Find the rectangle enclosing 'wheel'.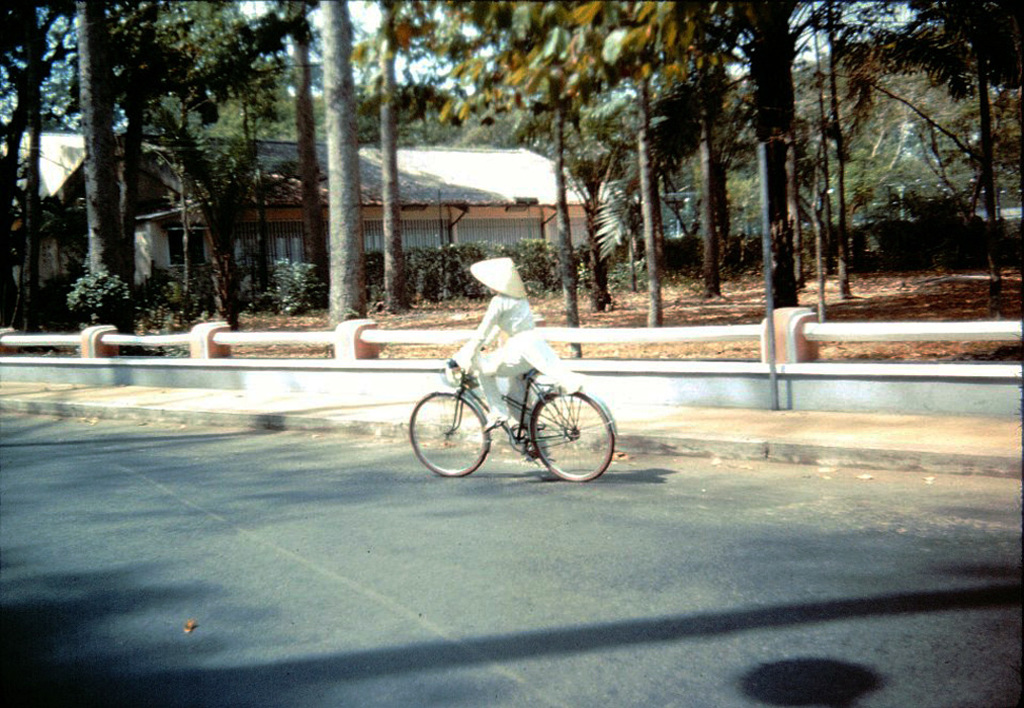
region(530, 387, 619, 480).
